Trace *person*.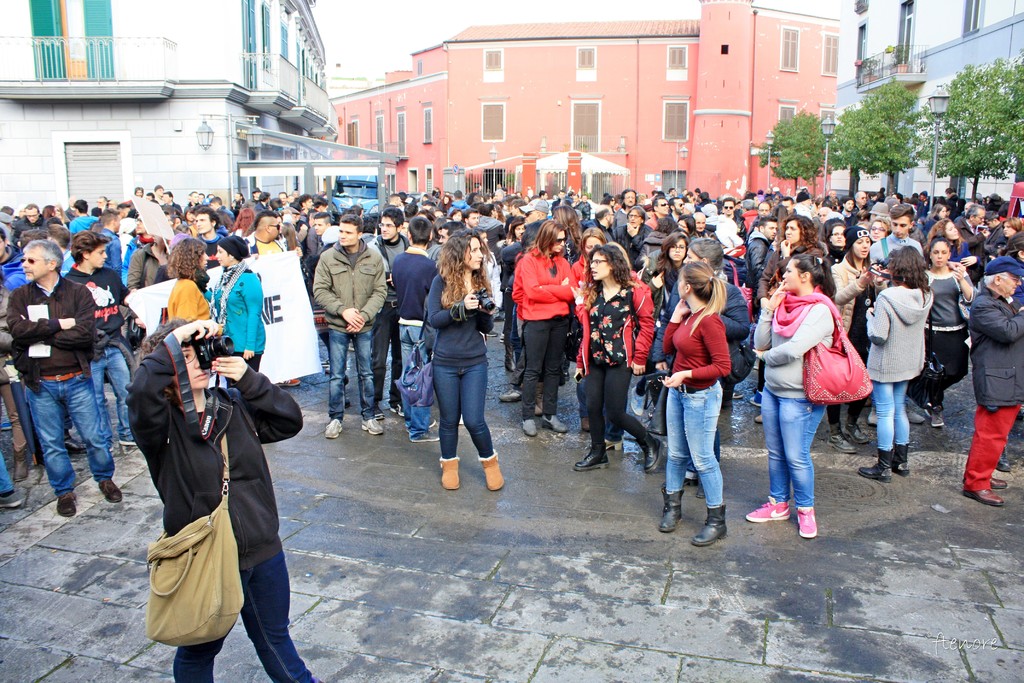
Traced to crop(967, 254, 1023, 503).
